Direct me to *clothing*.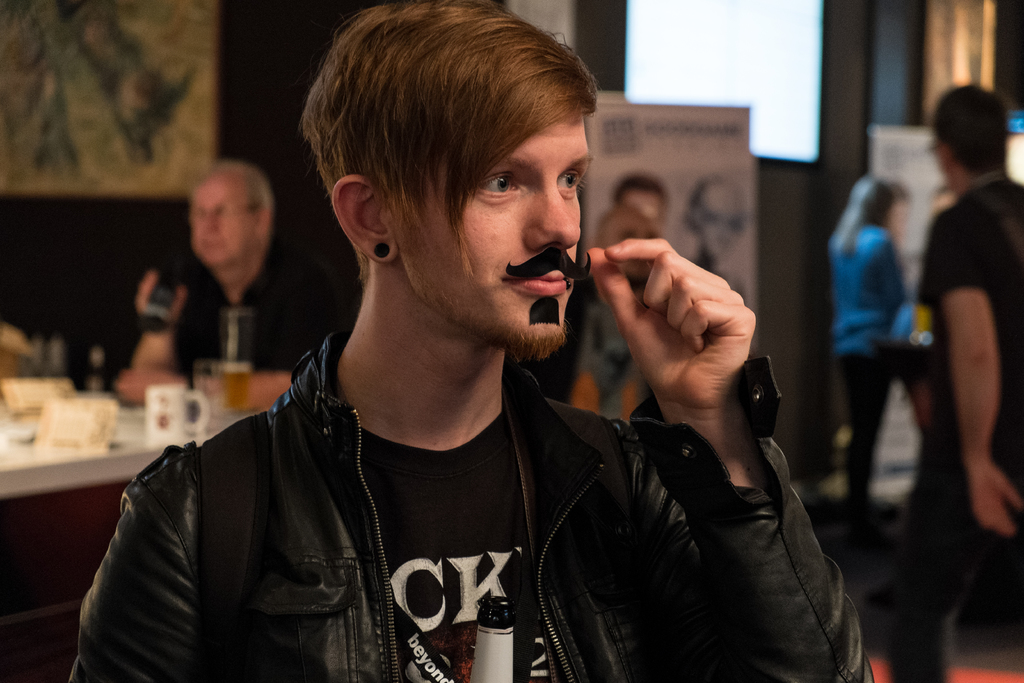
Direction: <bbox>94, 290, 682, 675</bbox>.
